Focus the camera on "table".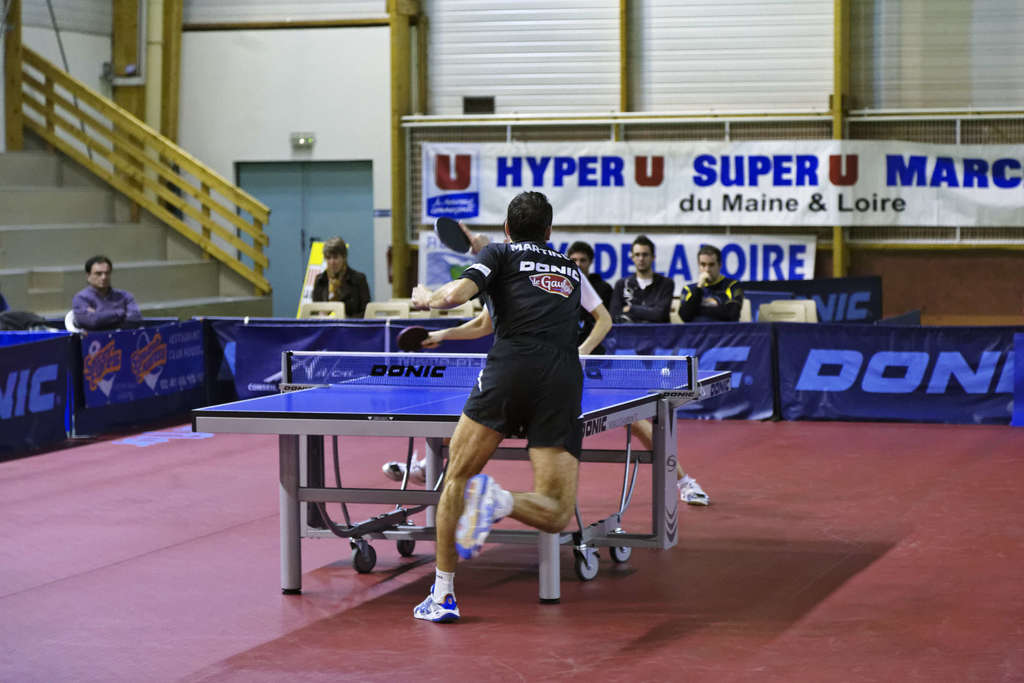
Focus region: <region>190, 347, 733, 607</region>.
